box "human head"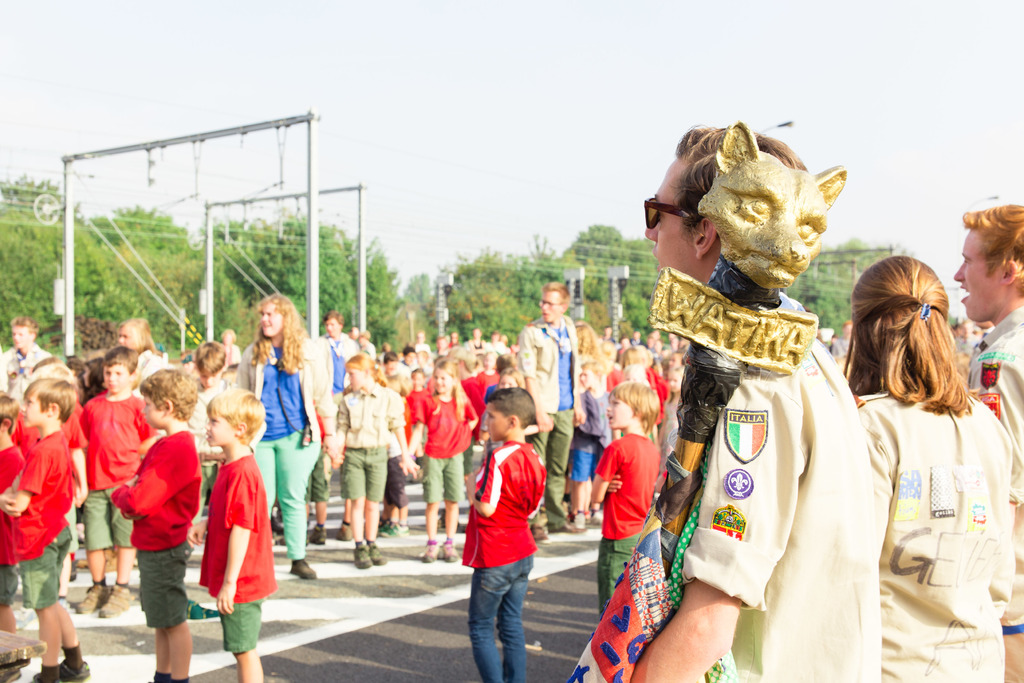
bbox(9, 316, 38, 346)
